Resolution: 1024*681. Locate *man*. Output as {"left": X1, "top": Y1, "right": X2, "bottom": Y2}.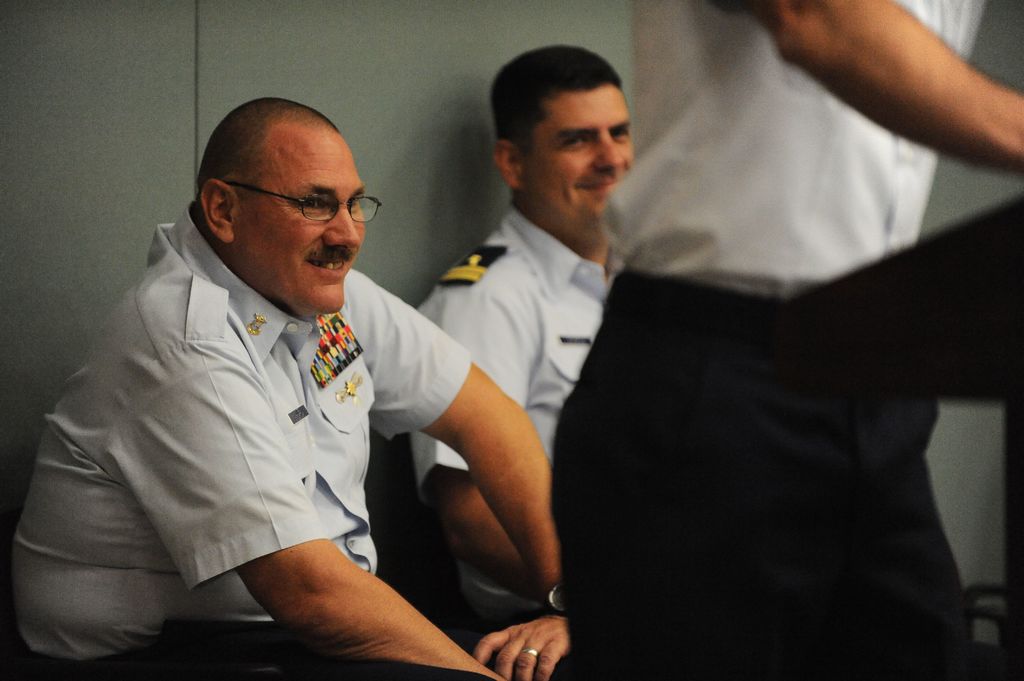
{"left": 404, "top": 42, "right": 636, "bottom": 616}.
